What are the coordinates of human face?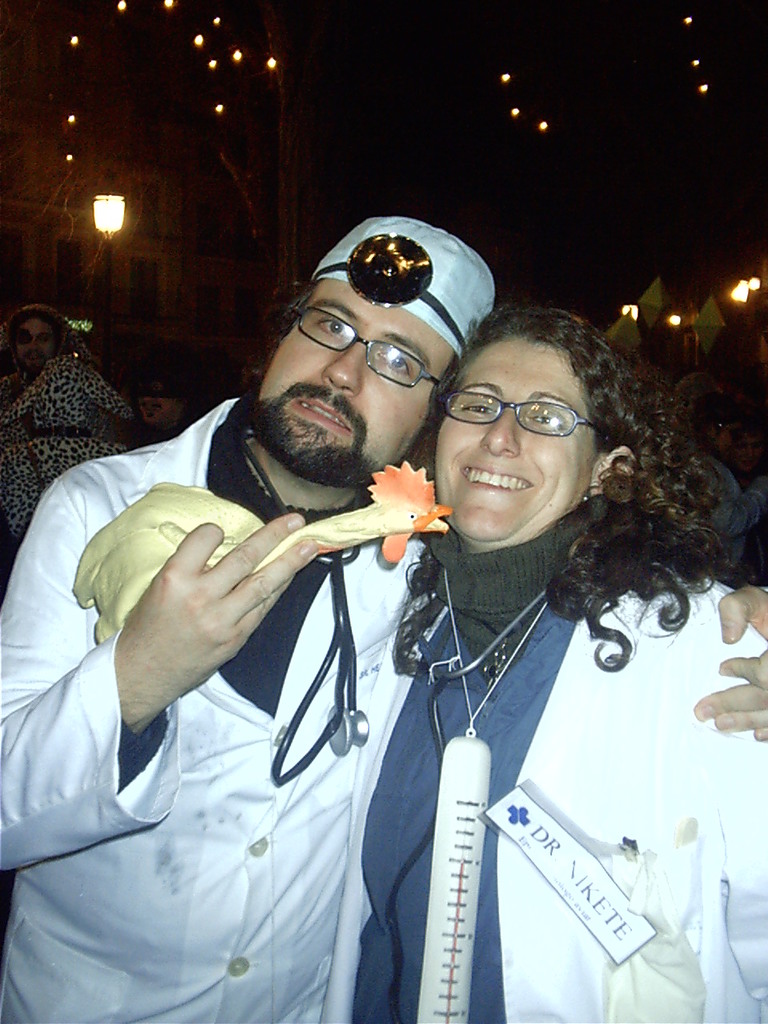
(left=253, top=266, right=466, bottom=490).
